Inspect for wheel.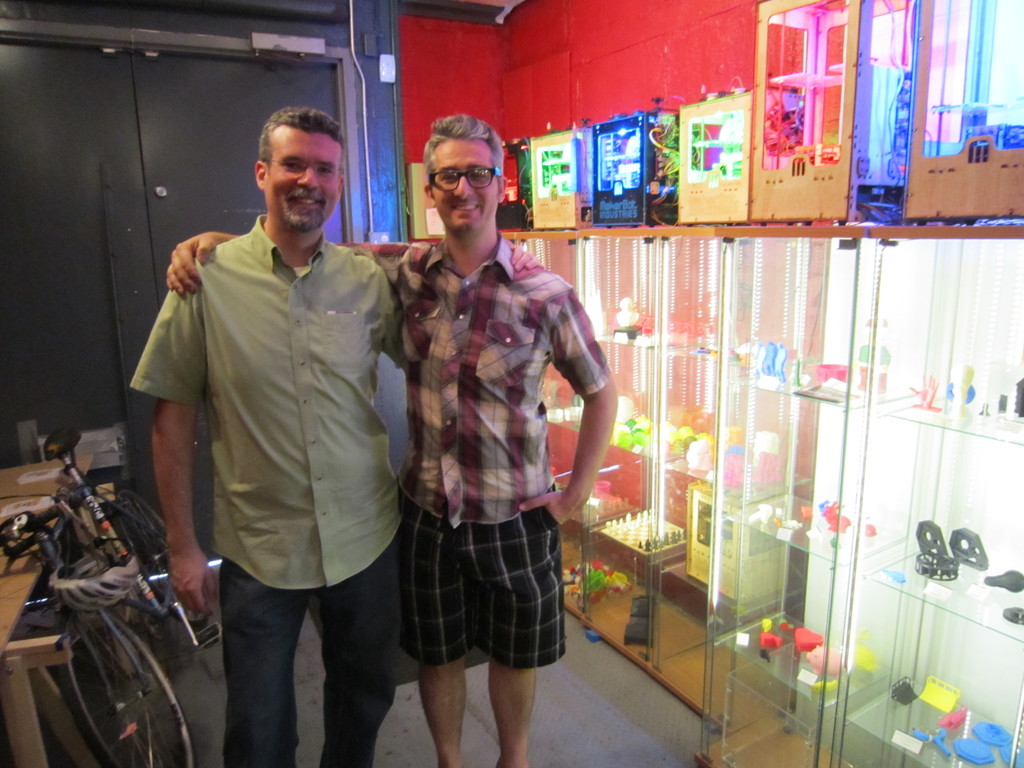
Inspection: (120, 486, 181, 609).
